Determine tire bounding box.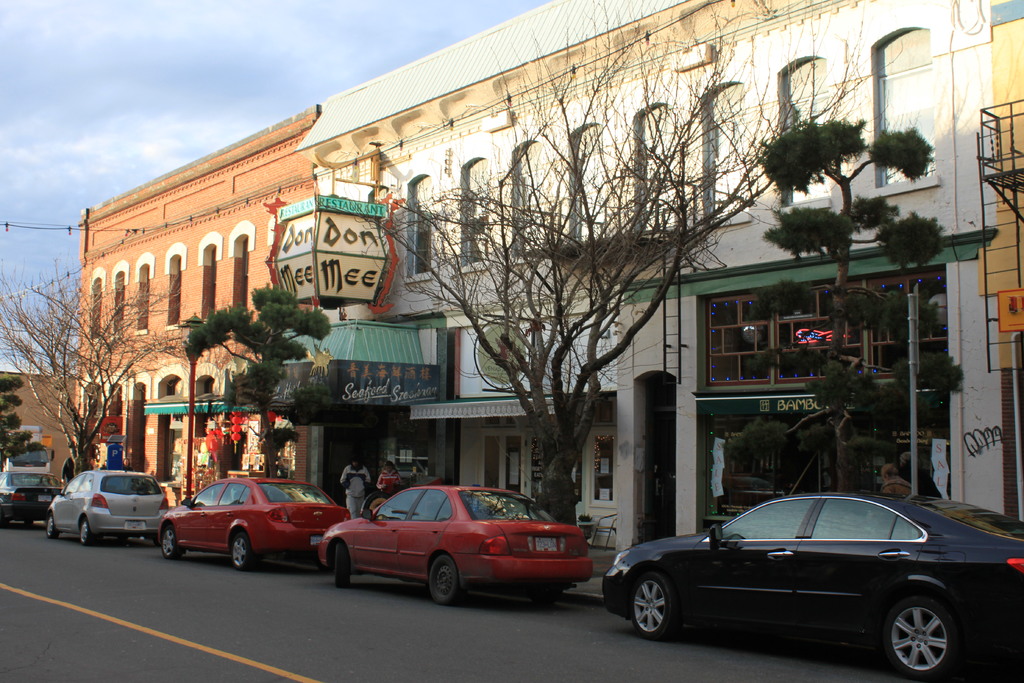
Determined: box(426, 554, 454, 603).
